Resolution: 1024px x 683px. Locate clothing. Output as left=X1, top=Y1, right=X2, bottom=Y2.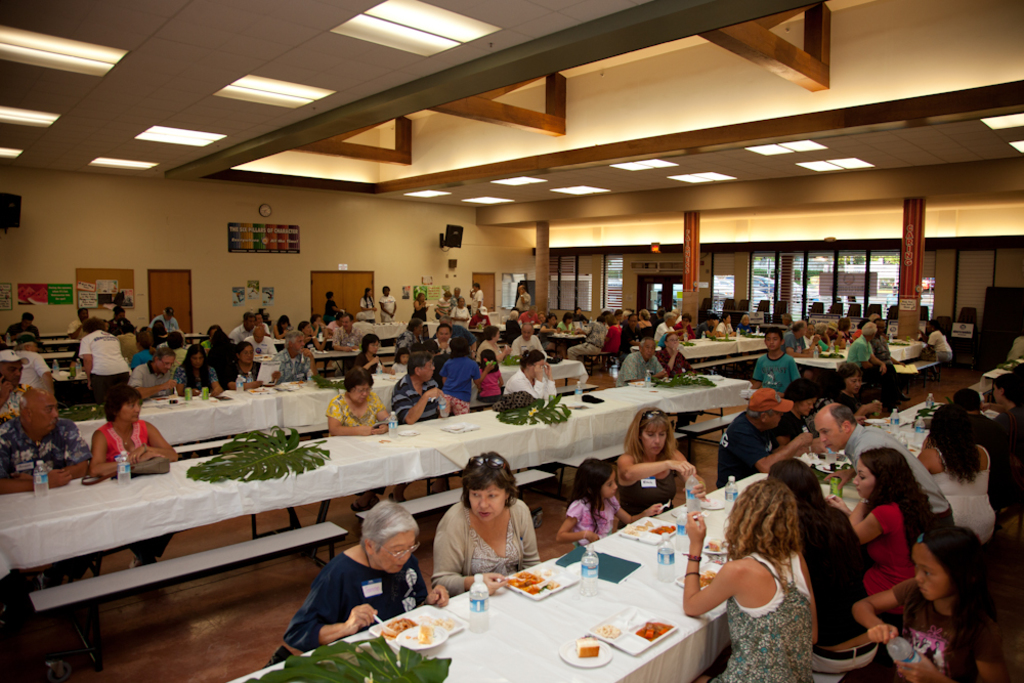
left=390, top=374, right=442, bottom=425.
